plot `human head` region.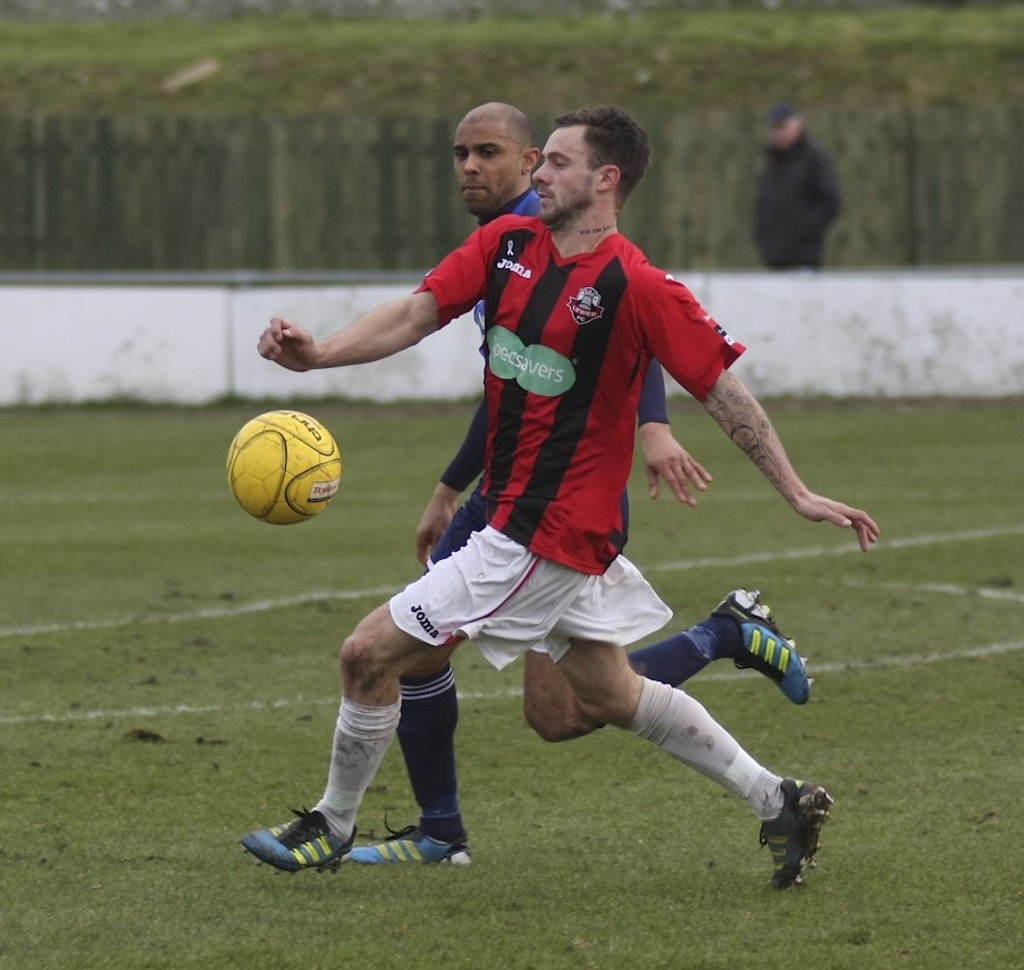
Plotted at box=[769, 99, 809, 148].
